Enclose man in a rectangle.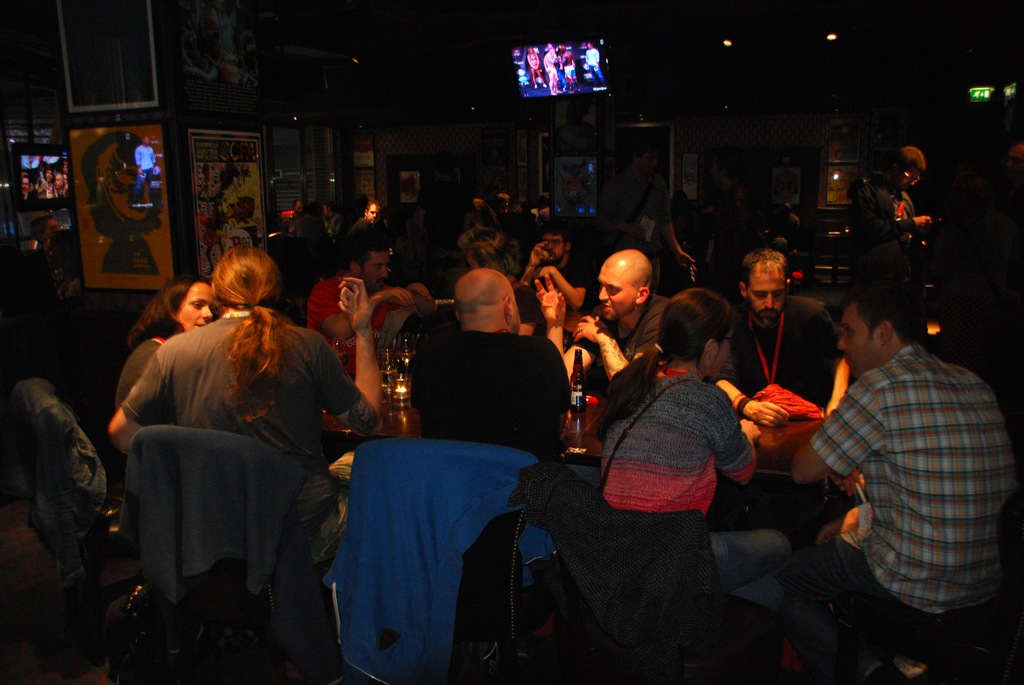
(107, 244, 380, 568).
